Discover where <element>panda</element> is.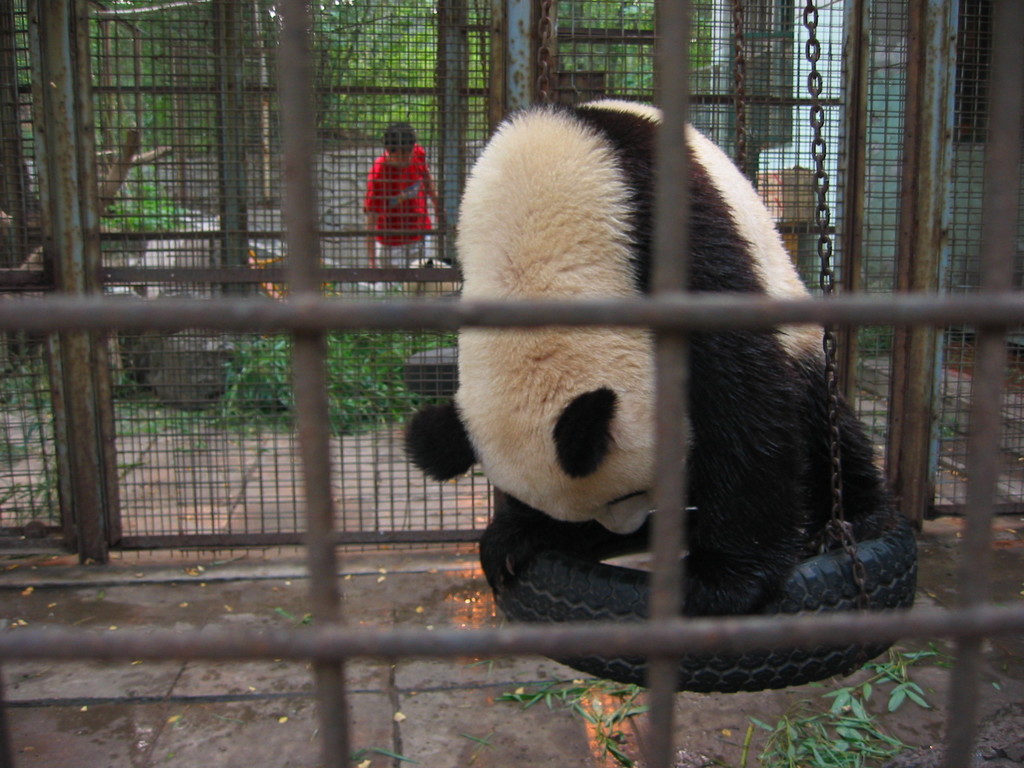
Discovered at select_region(382, 95, 890, 634).
